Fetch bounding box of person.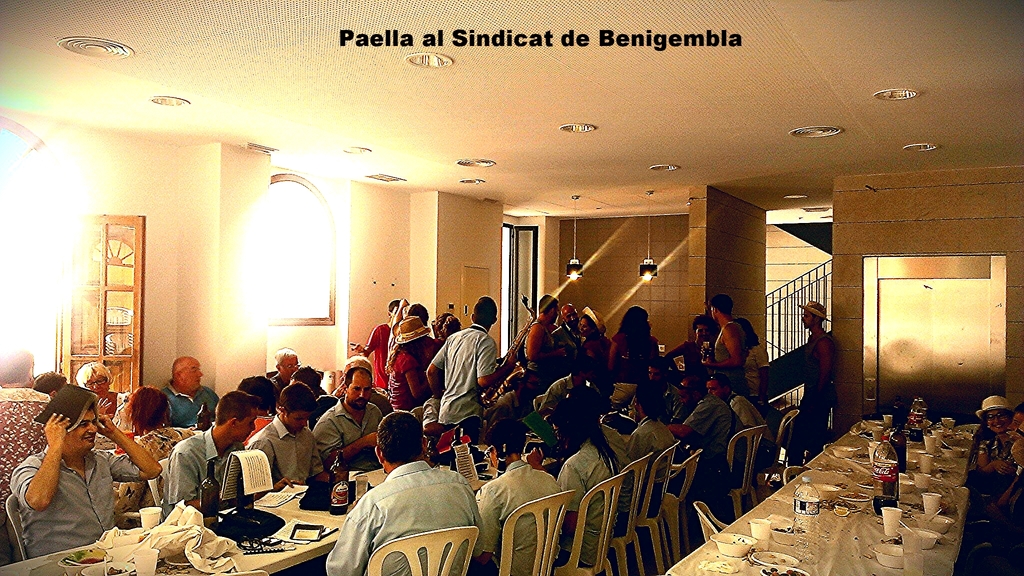
Bbox: (x1=524, y1=397, x2=618, y2=564).
